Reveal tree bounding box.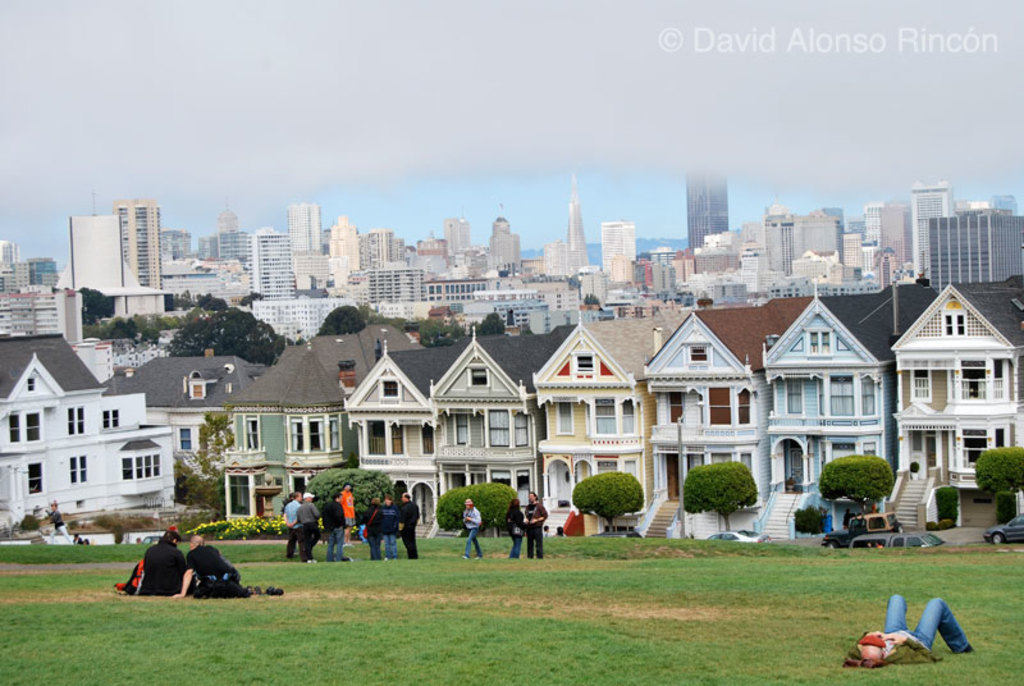
Revealed: Rect(818, 453, 896, 526).
